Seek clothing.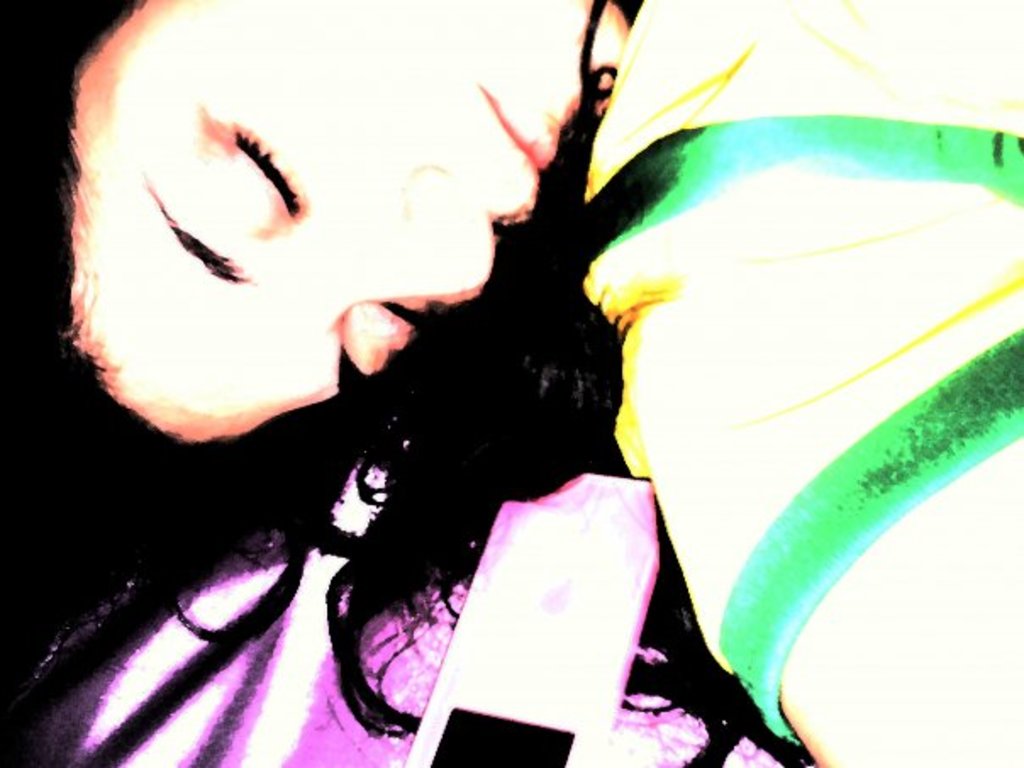
[580,0,1022,736].
